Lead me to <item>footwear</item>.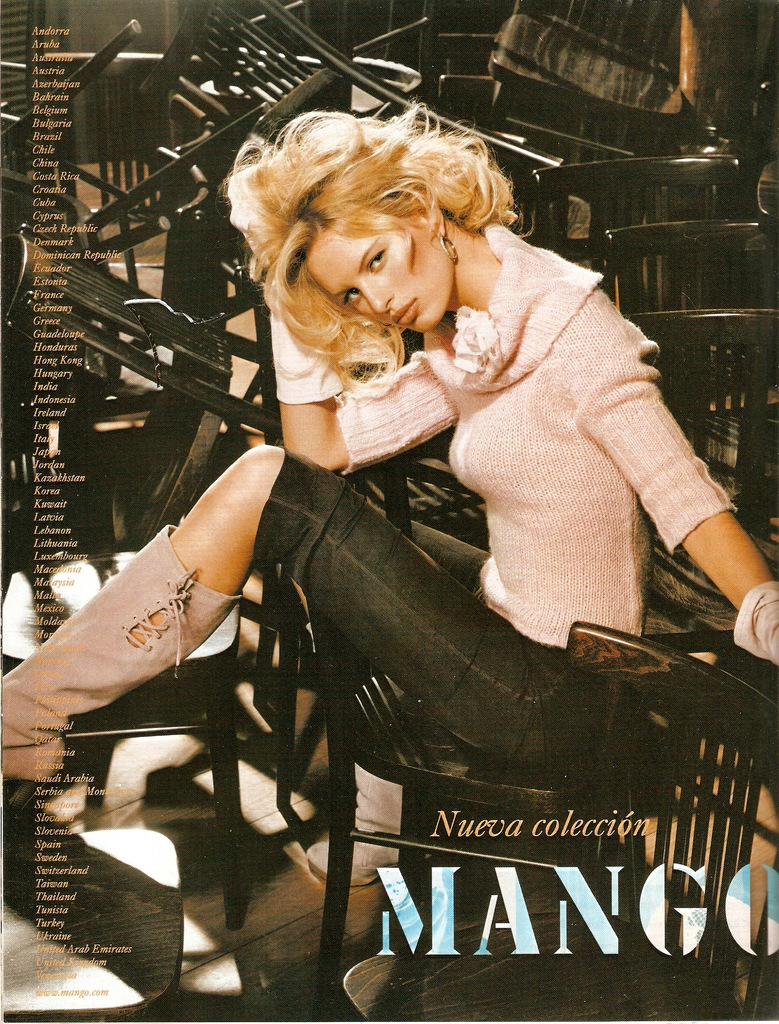
Lead to region(0, 526, 245, 783).
